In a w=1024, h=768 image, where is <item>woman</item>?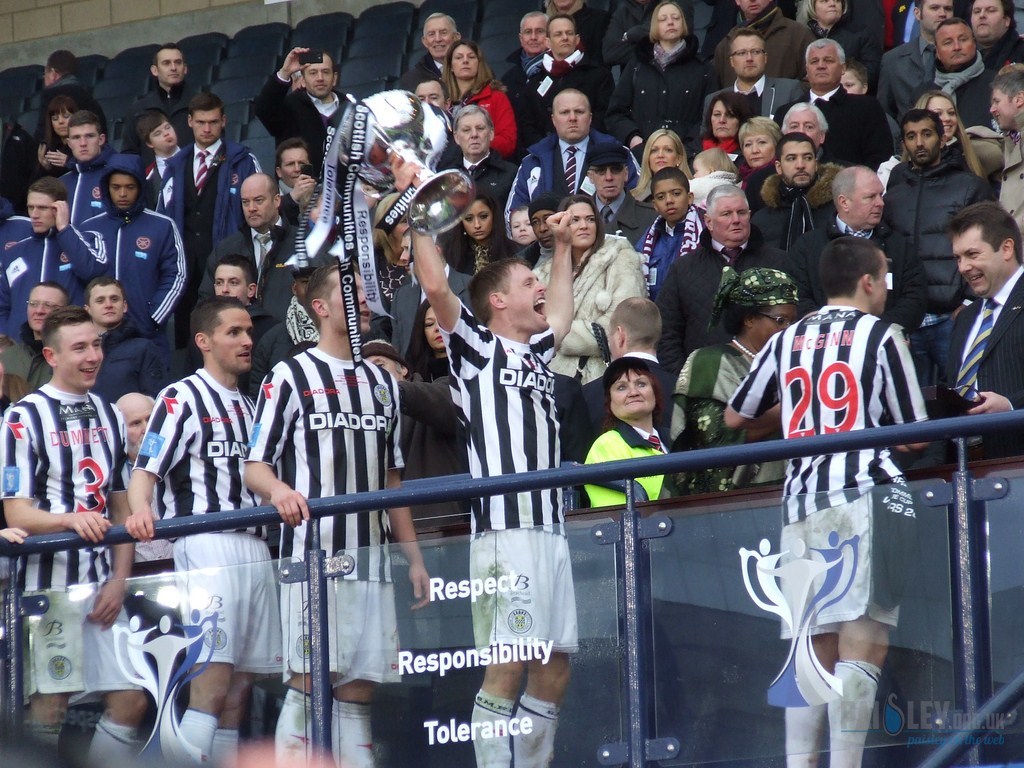
<region>36, 95, 94, 176</region>.
